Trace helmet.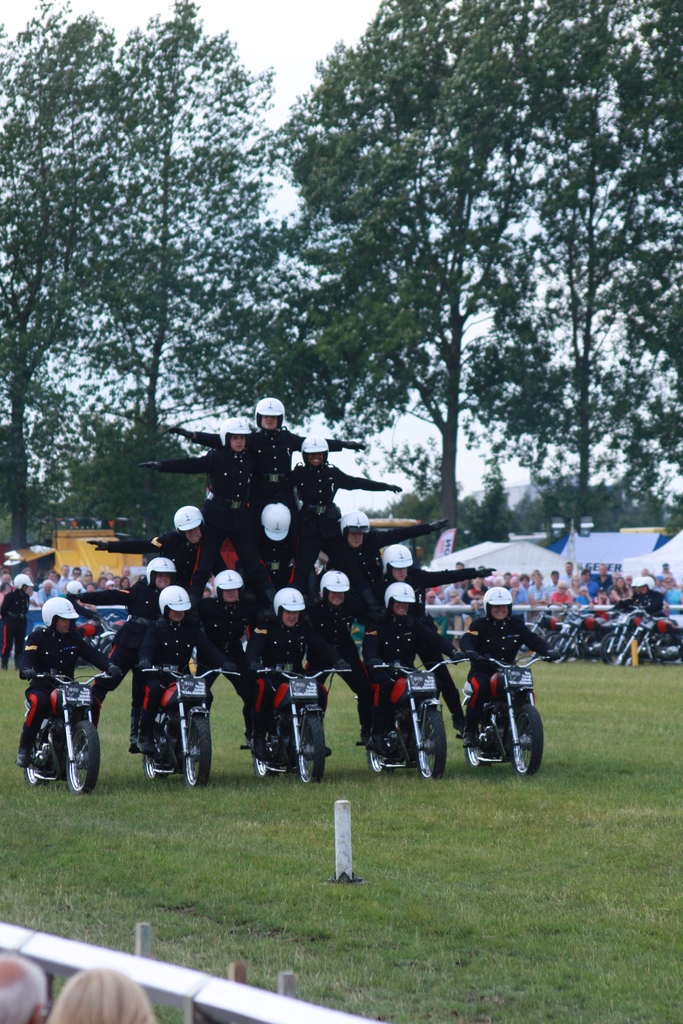
Traced to (left=484, top=584, right=512, bottom=623).
